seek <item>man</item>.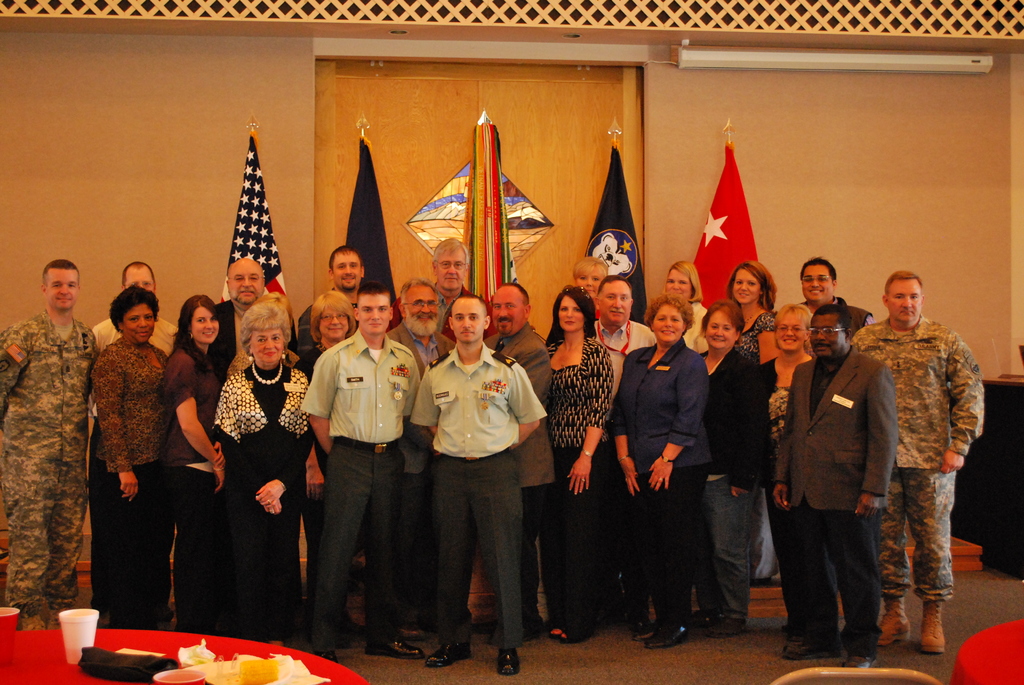
<region>785, 294, 908, 665</region>.
